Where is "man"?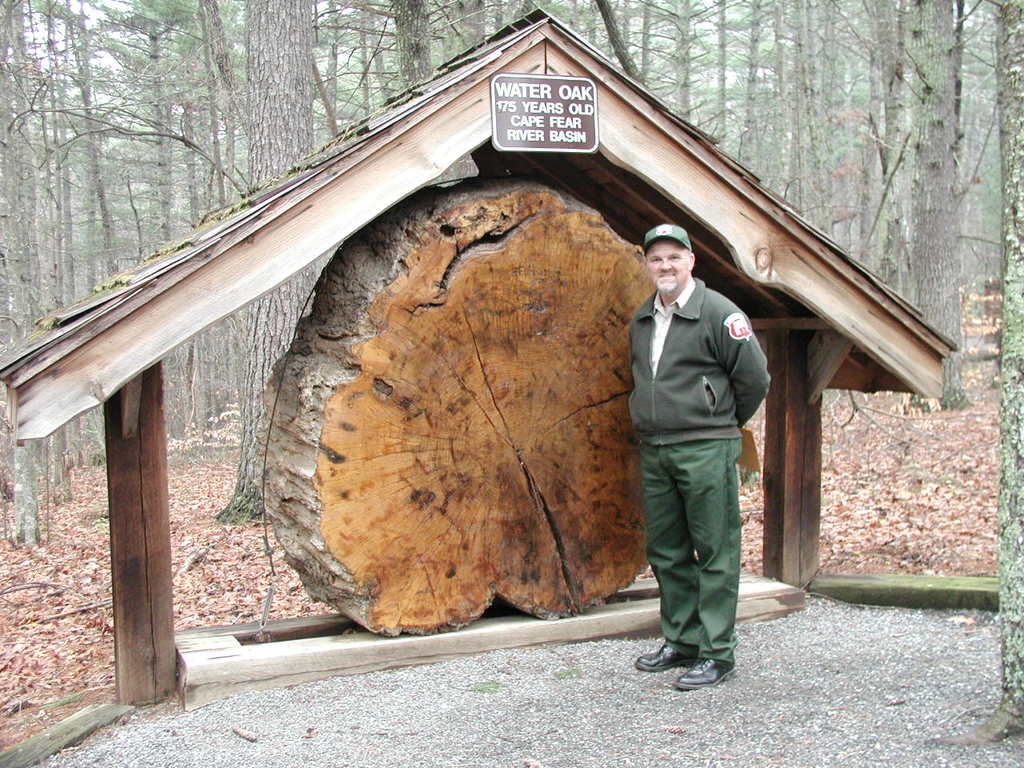
627 218 775 688.
